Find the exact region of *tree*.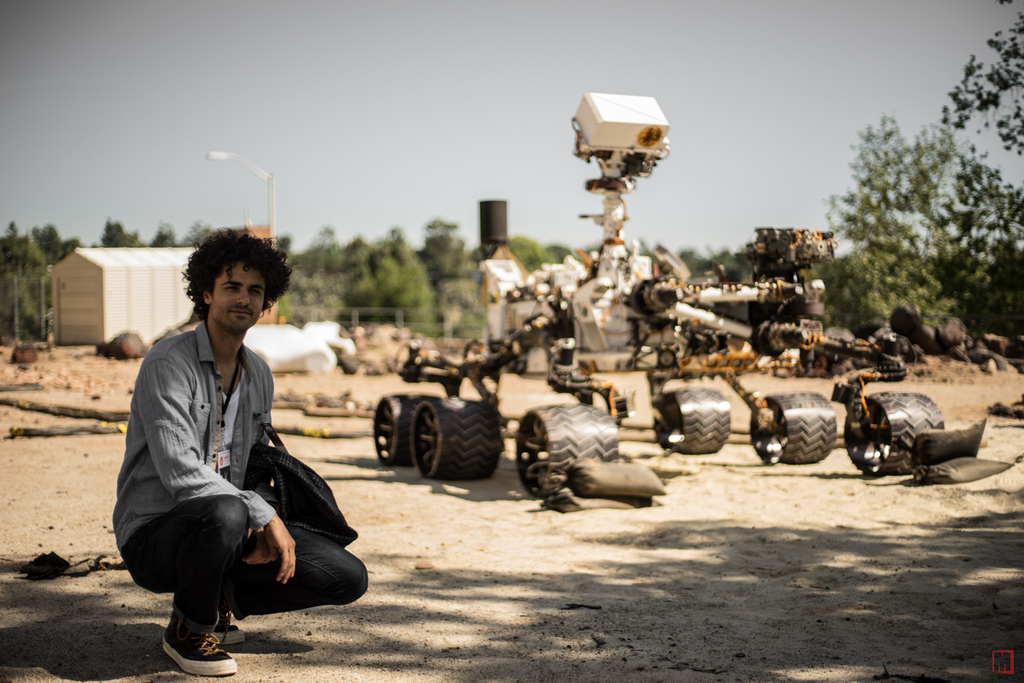
Exact region: select_region(835, 93, 990, 354).
